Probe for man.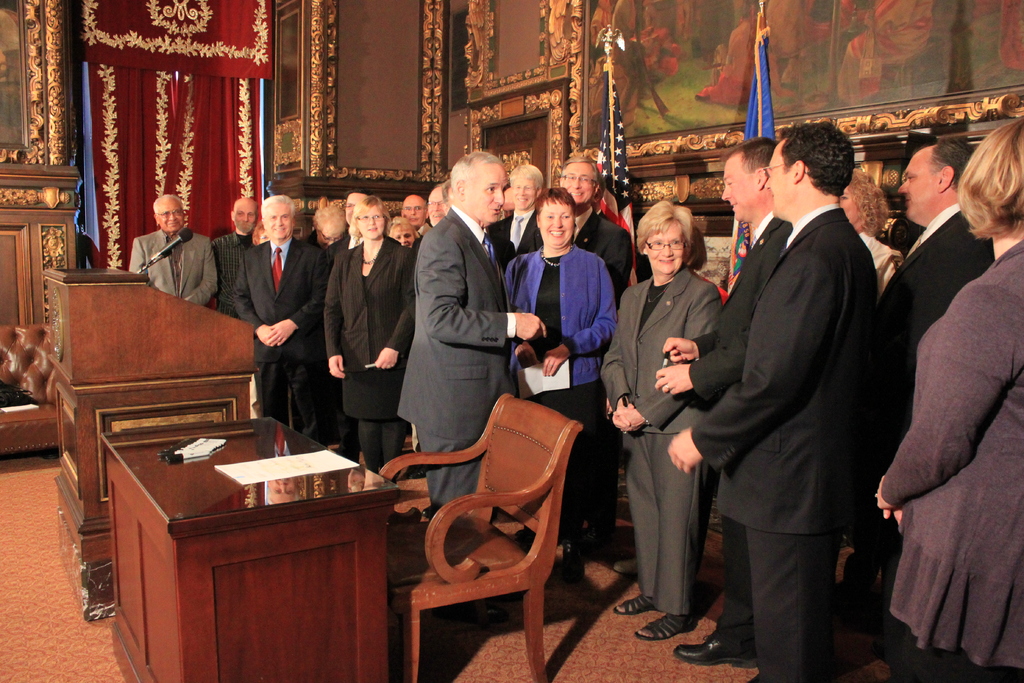
Probe result: rect(426, 182, 447, 225).
